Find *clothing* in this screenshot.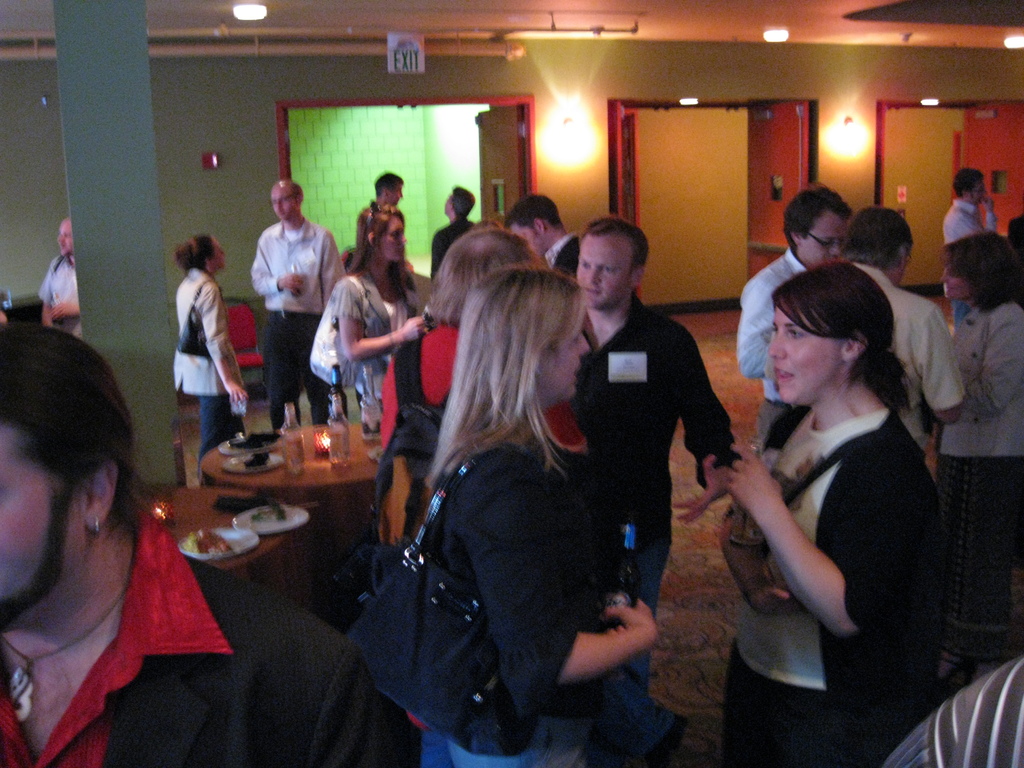
The bounding box for *clothing* is detection(728, 407, 947, 767).
